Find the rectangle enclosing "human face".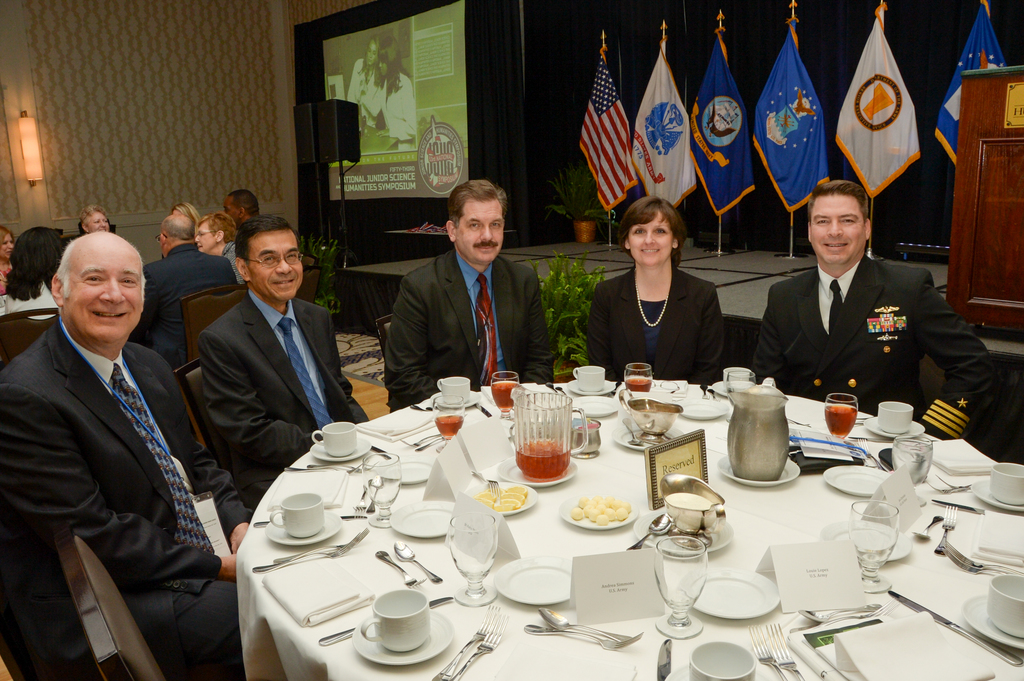
region(460, 200, 506, 260).
